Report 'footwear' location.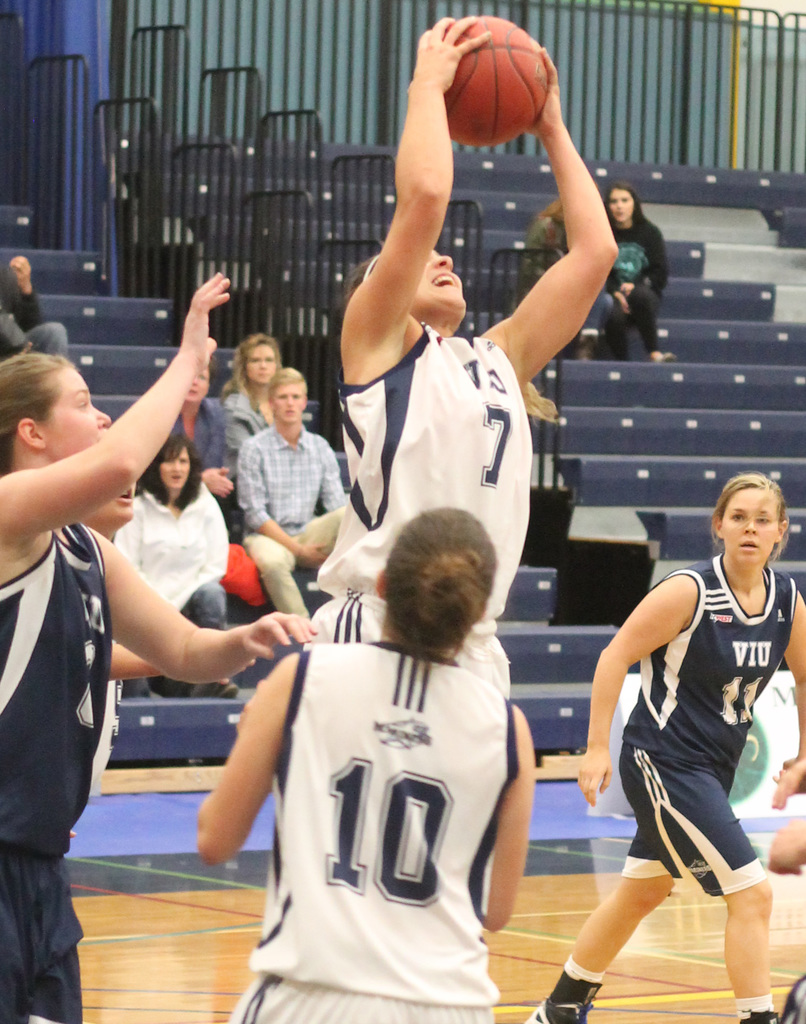
Report: [201,675,237,698].
